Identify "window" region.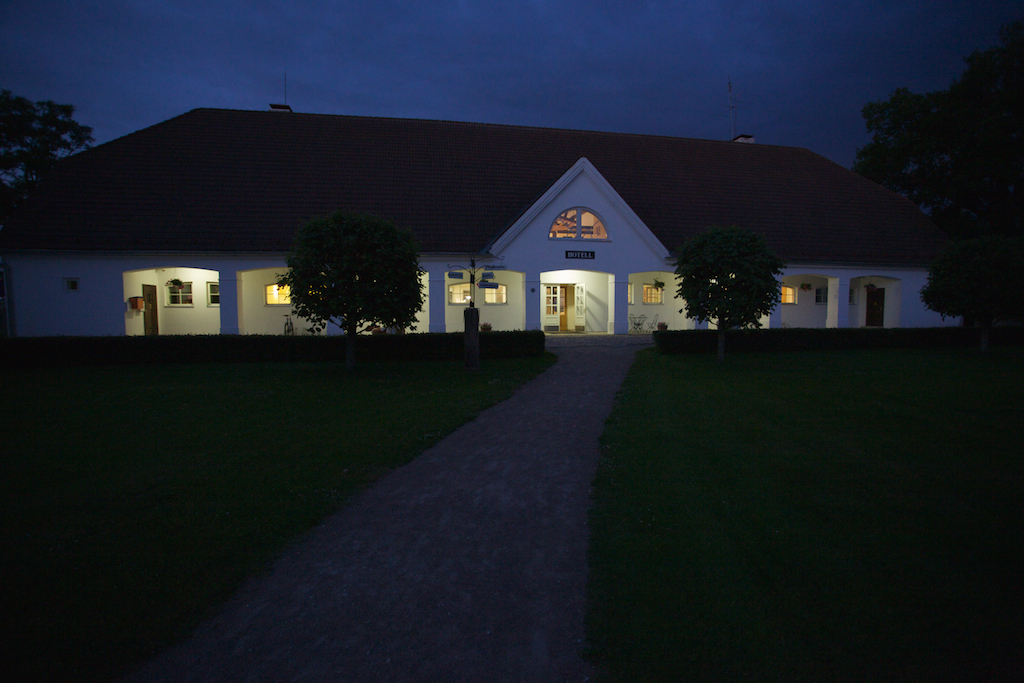
Region: locate(476, 279, 508, 310).
